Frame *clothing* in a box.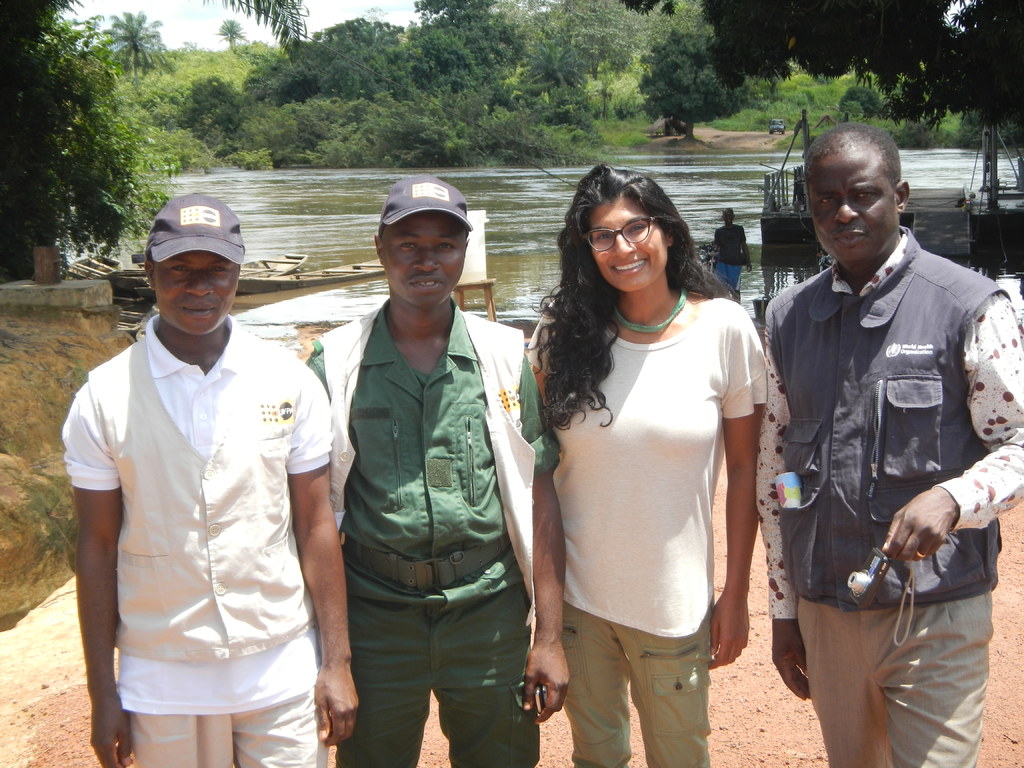
764, 227, 1023, 767.
